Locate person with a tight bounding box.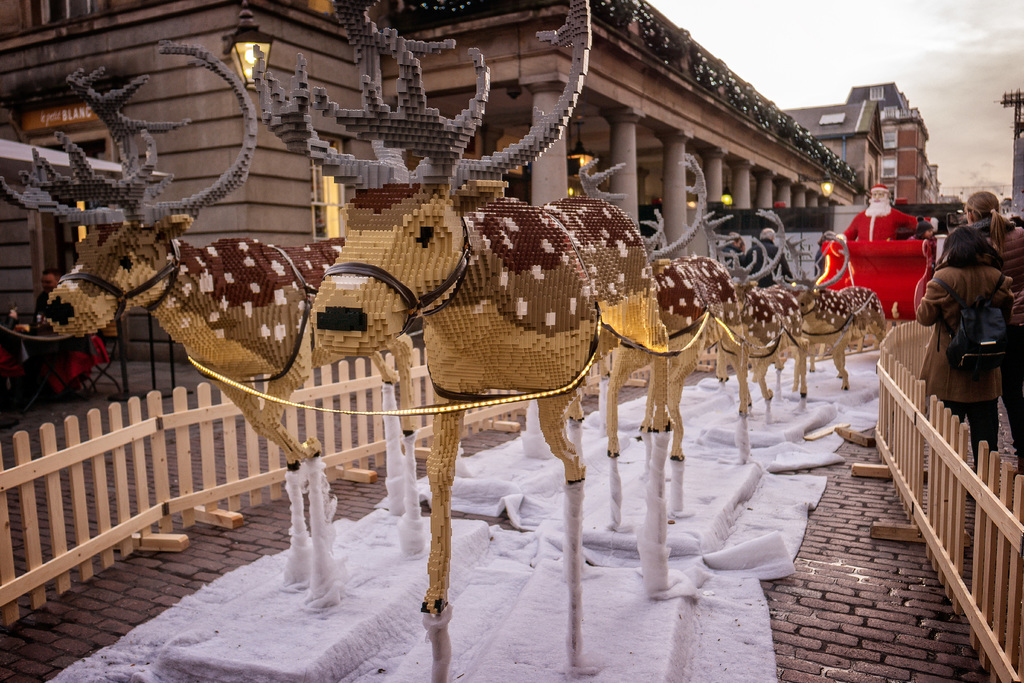
bbox(716, 230, 743, 267).
